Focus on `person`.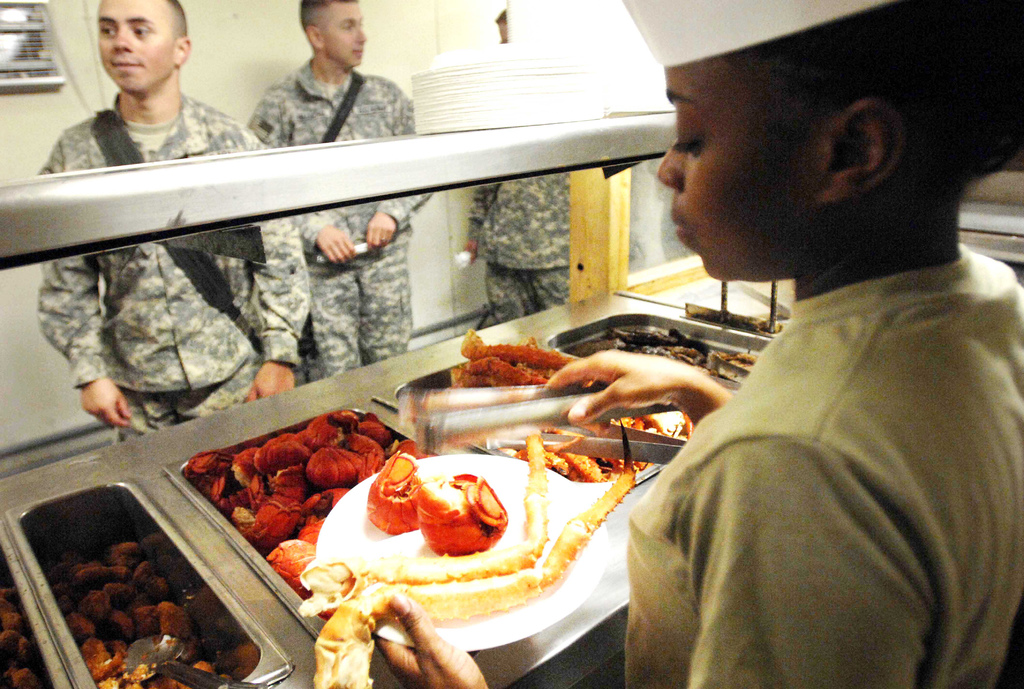
Focused at <box>372,0,1023,688</box>.
